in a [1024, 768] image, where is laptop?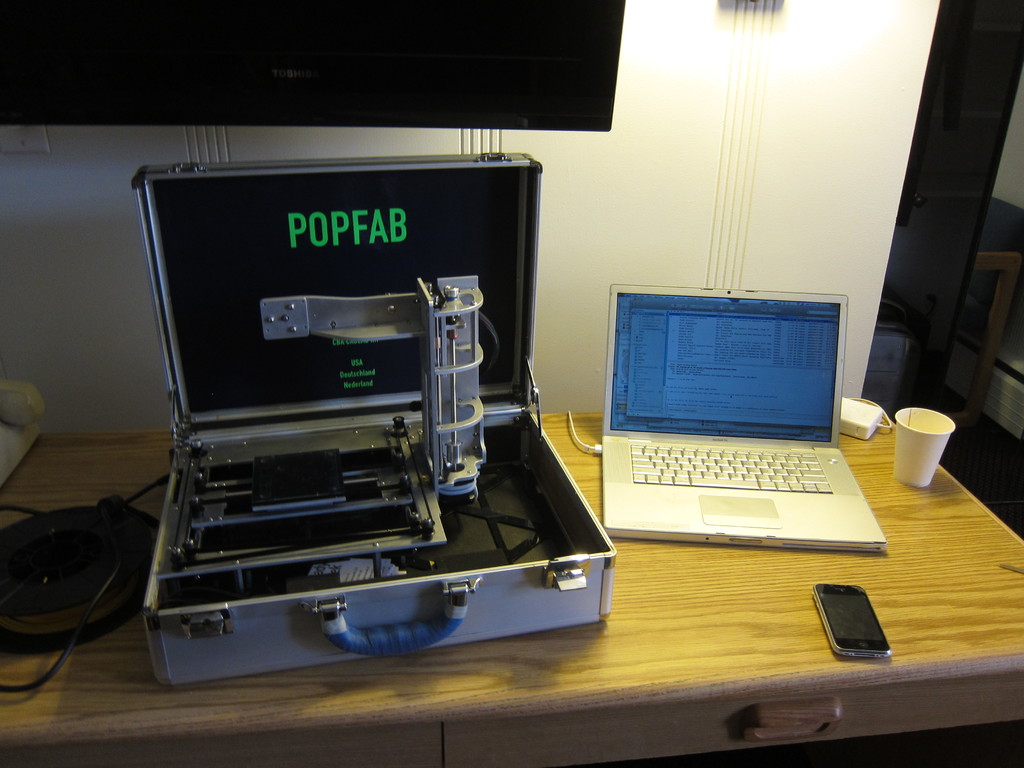
region(606, 286, 886, 550).
